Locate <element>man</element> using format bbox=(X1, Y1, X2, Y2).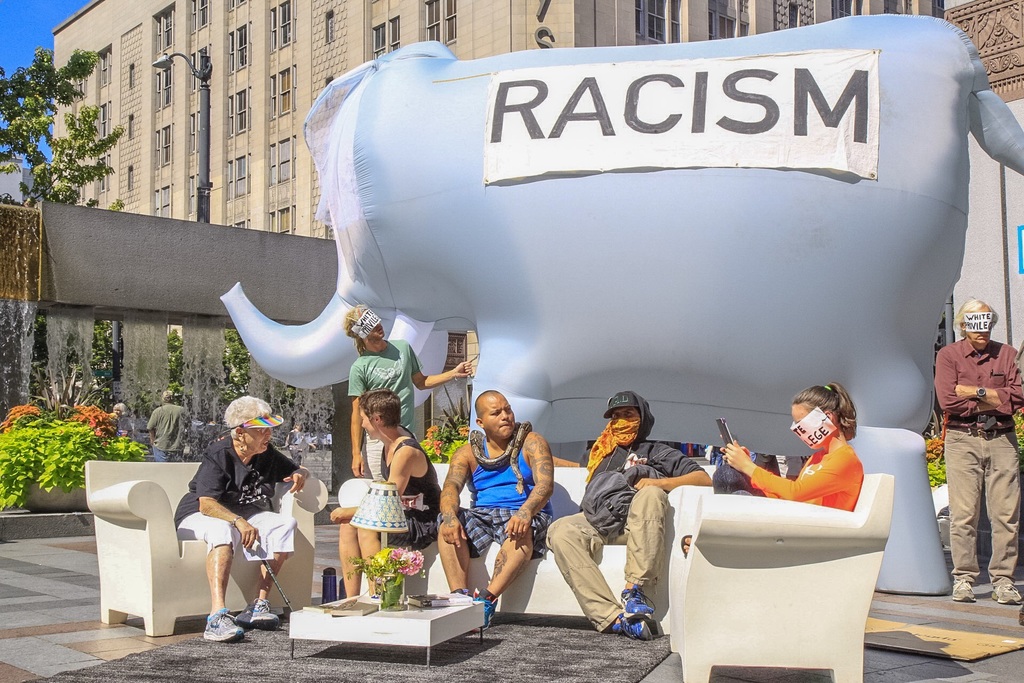
bbox=(436, 386, 557, 633).
